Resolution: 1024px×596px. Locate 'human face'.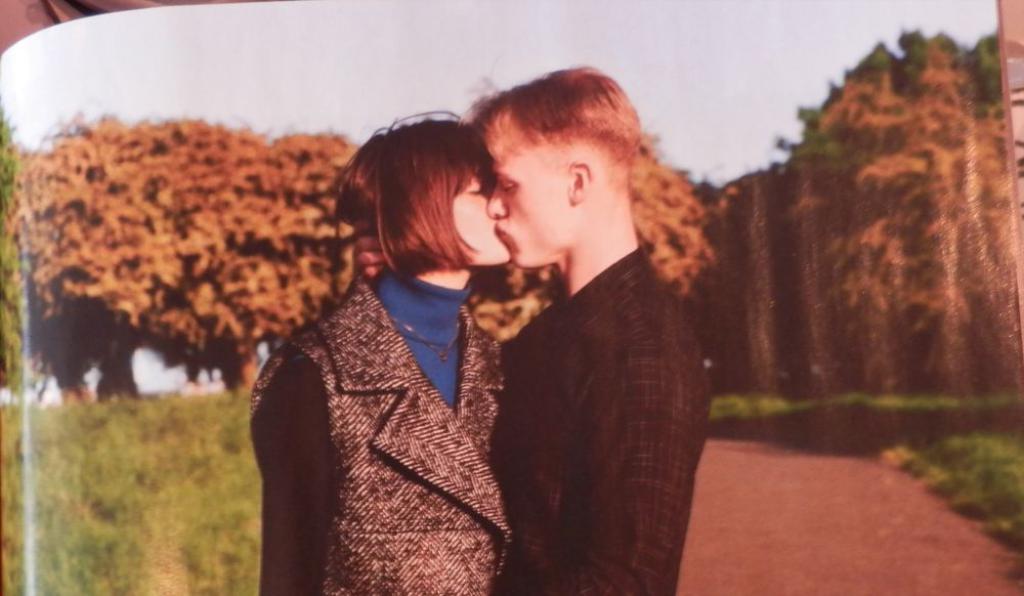
locate(495, 151, 575, 275).
